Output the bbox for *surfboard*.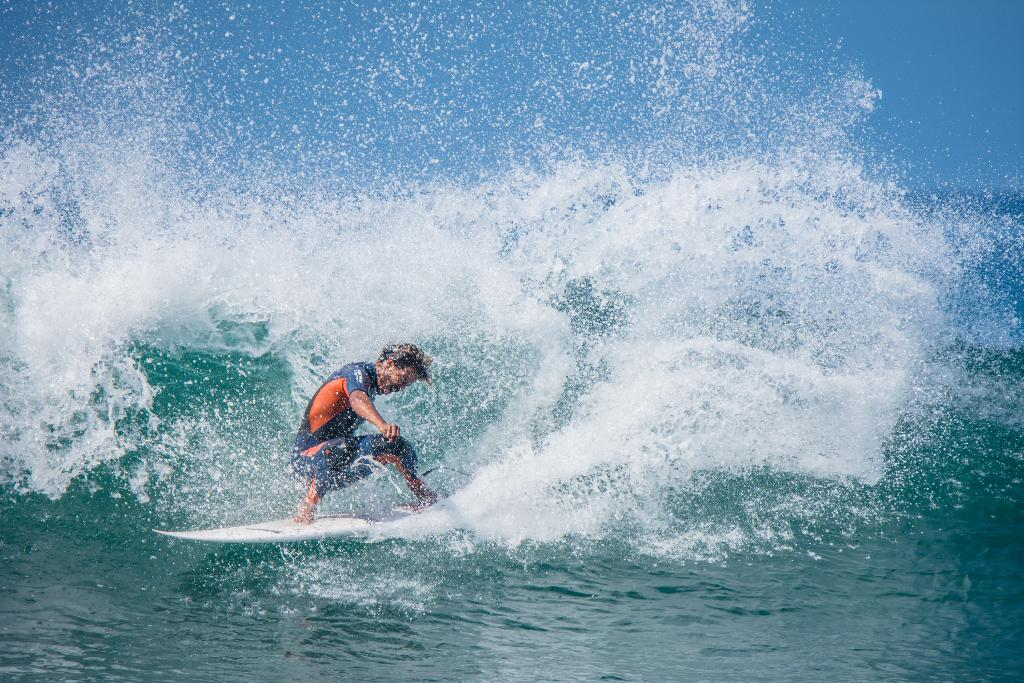
(157, 493, 479, 546).
